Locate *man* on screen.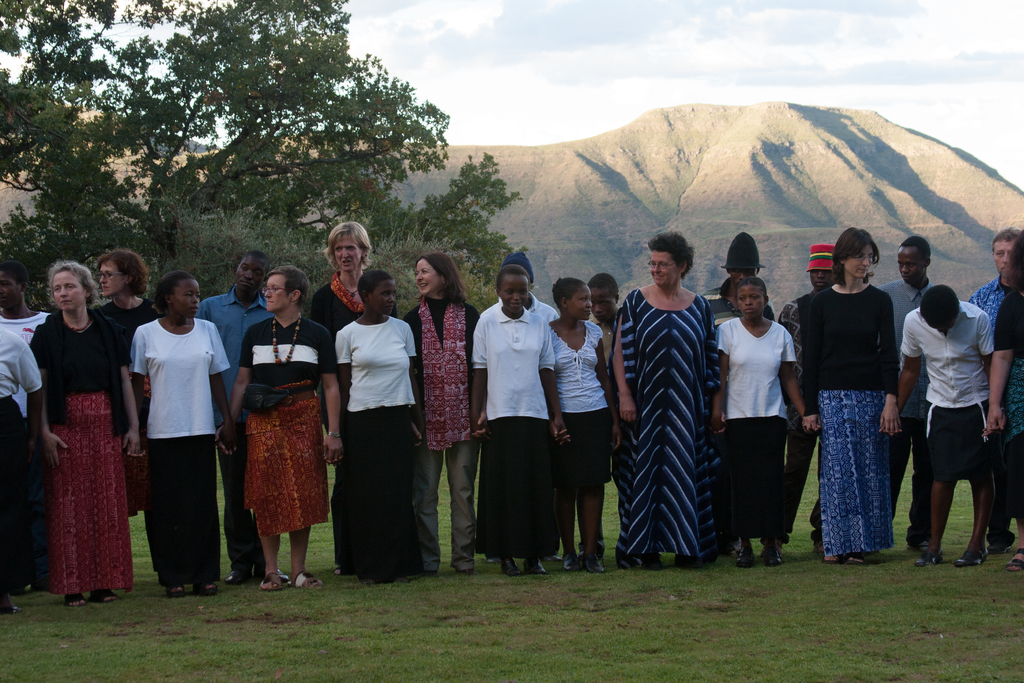
On screen at x1=893 y1=286 x2=1002 y2=563.
